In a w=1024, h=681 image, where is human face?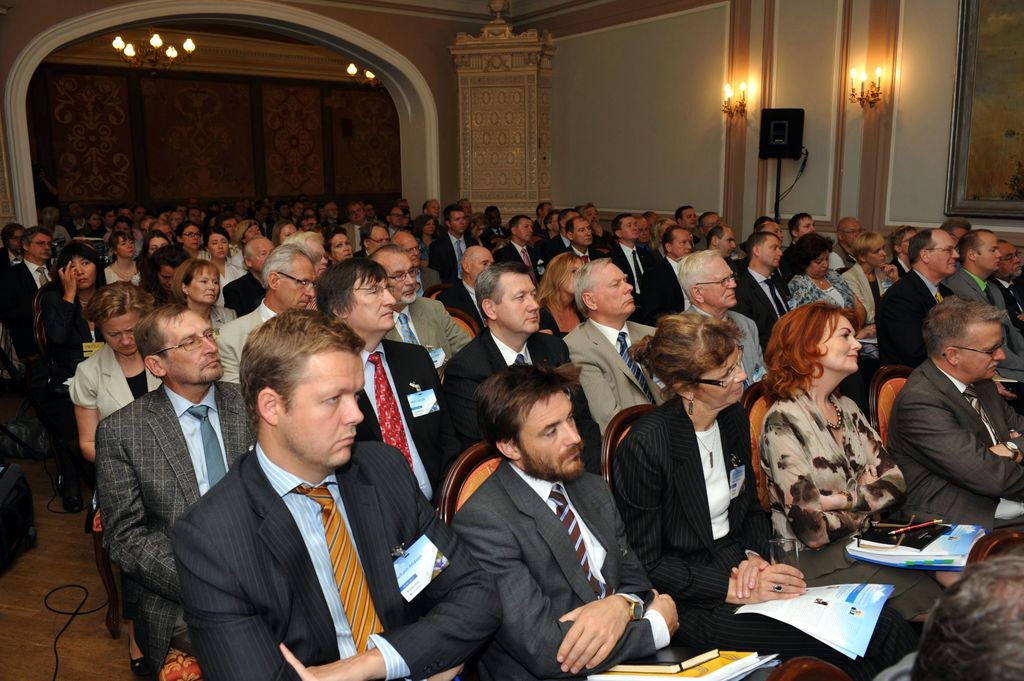
crop(867, 243, 887, 269).
